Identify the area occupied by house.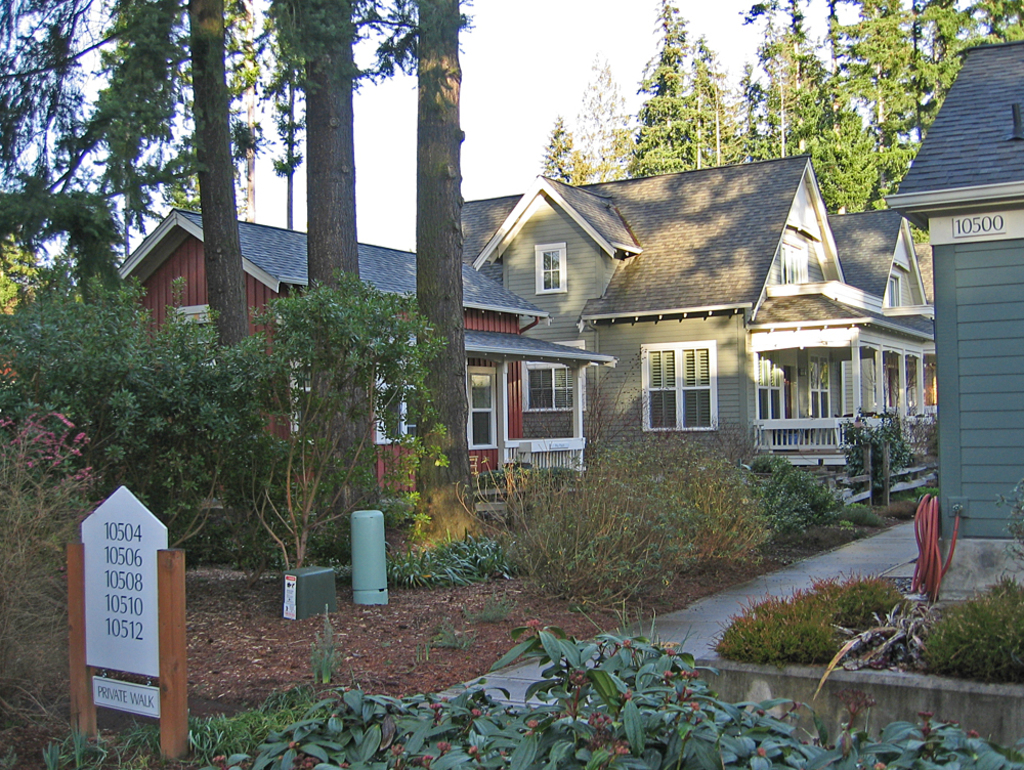
Area: select_region(879, 35, 1023, 605).
